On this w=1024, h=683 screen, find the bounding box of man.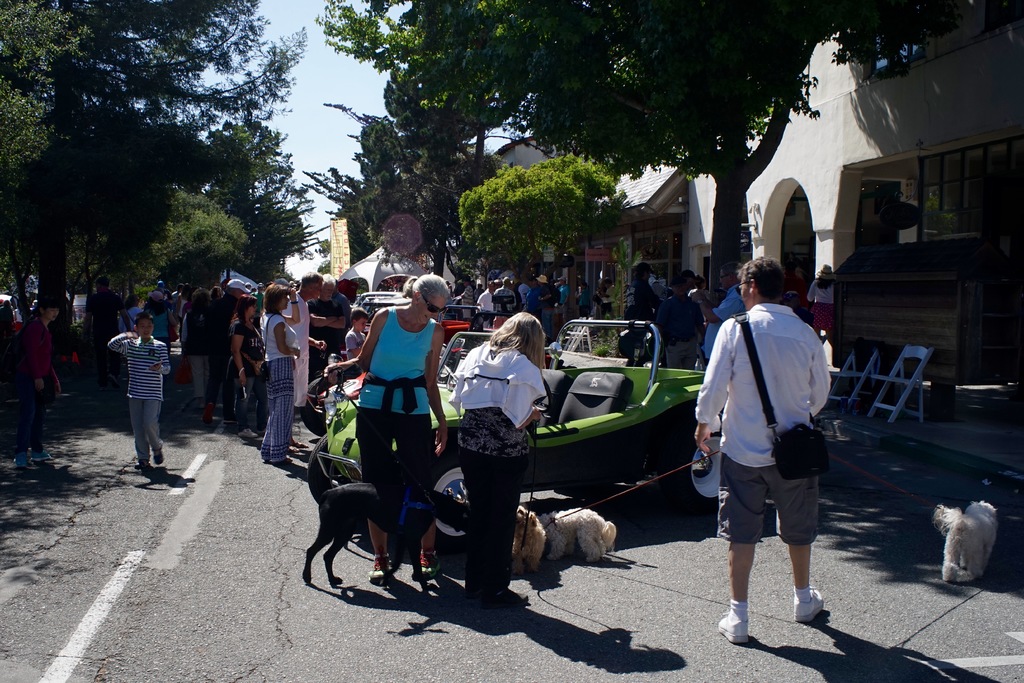
Bounding box: region(699, 259, 745, 366).
